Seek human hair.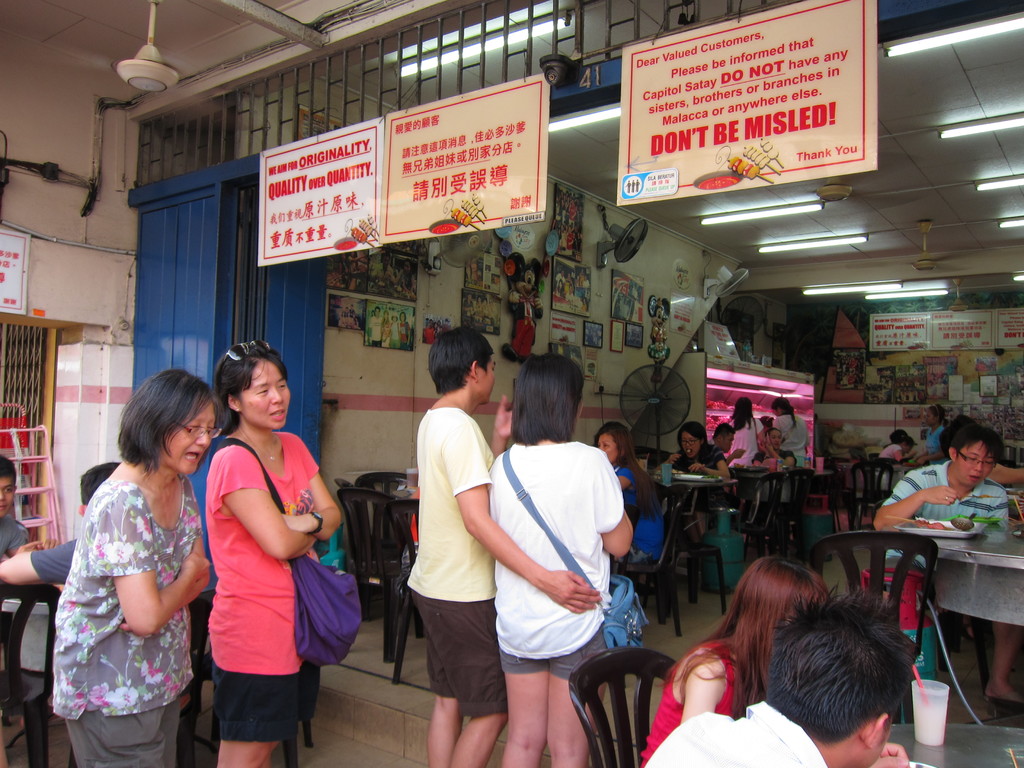
<bbox>883, 428, 913, 447</bbox>.
